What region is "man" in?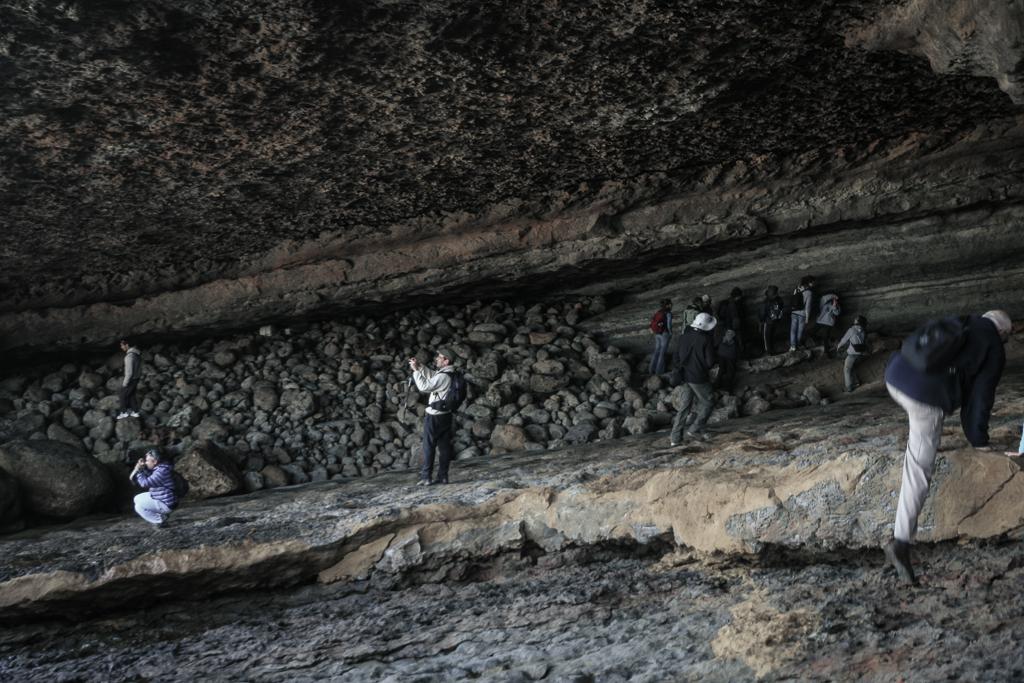
408,348,461,486.
